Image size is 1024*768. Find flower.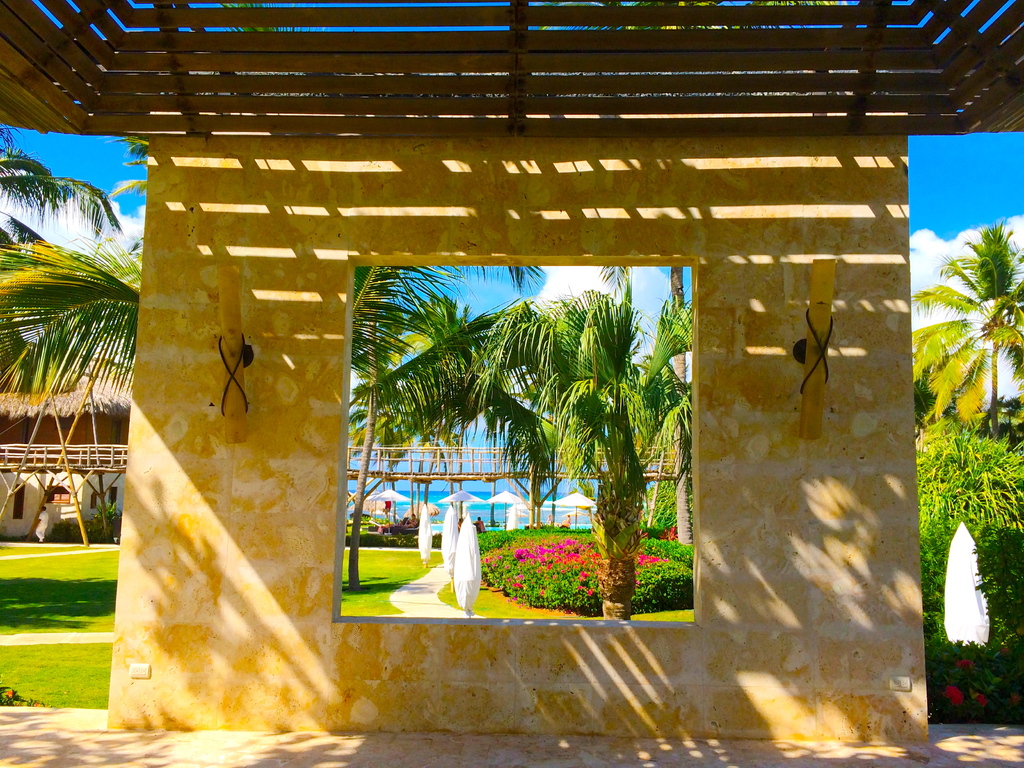
943 686 962 706.
